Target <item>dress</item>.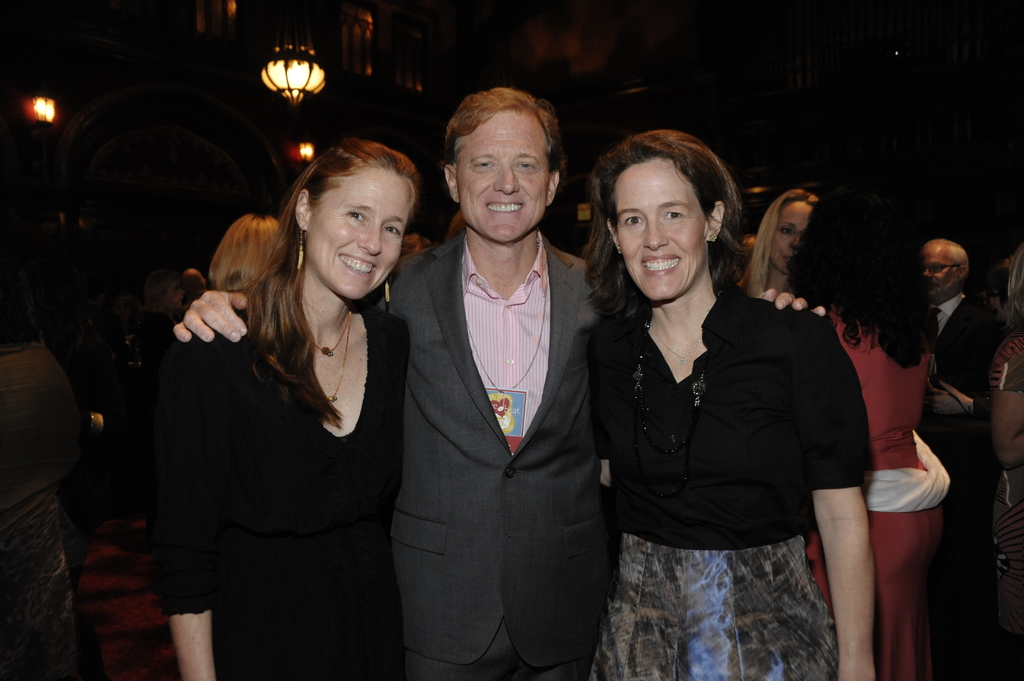
Target region: <bbox>805, 307, 944, 680</bbox>.
